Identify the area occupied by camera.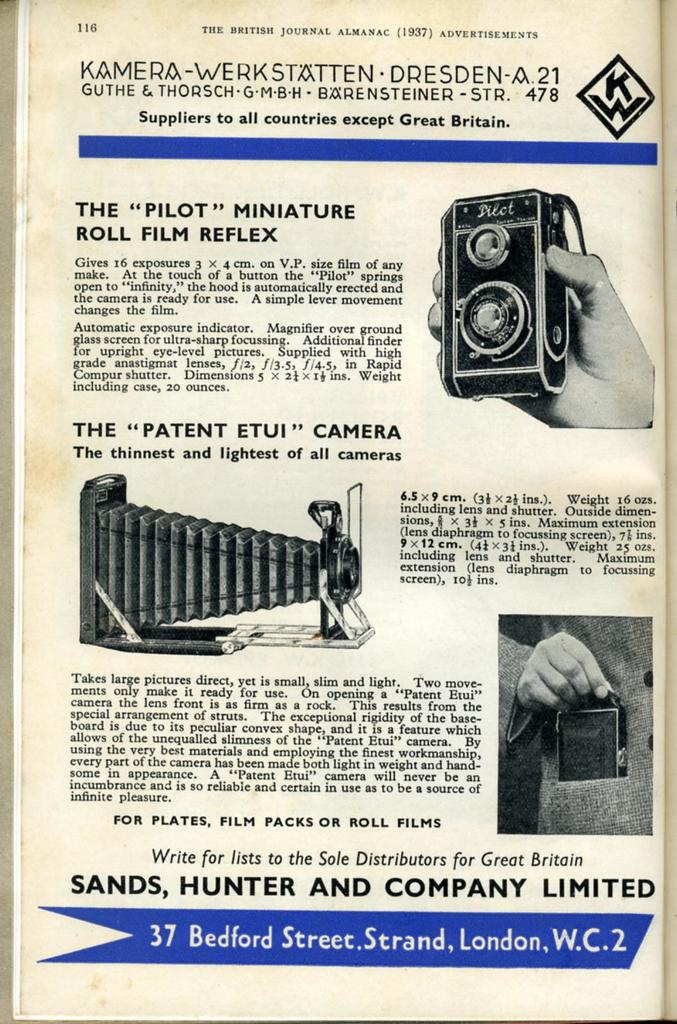
Area: BBox(552, 680, 622, 782).
